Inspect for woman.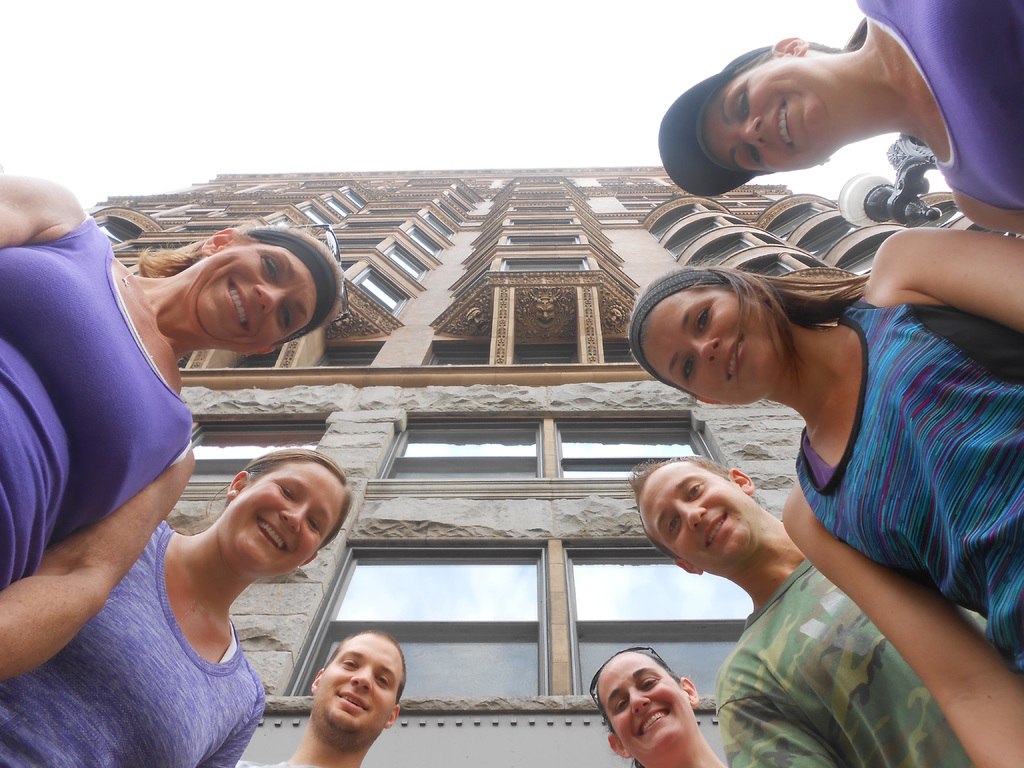
Inspection: pyautogui.locateOnScreen(0, 172, 349, 689).
